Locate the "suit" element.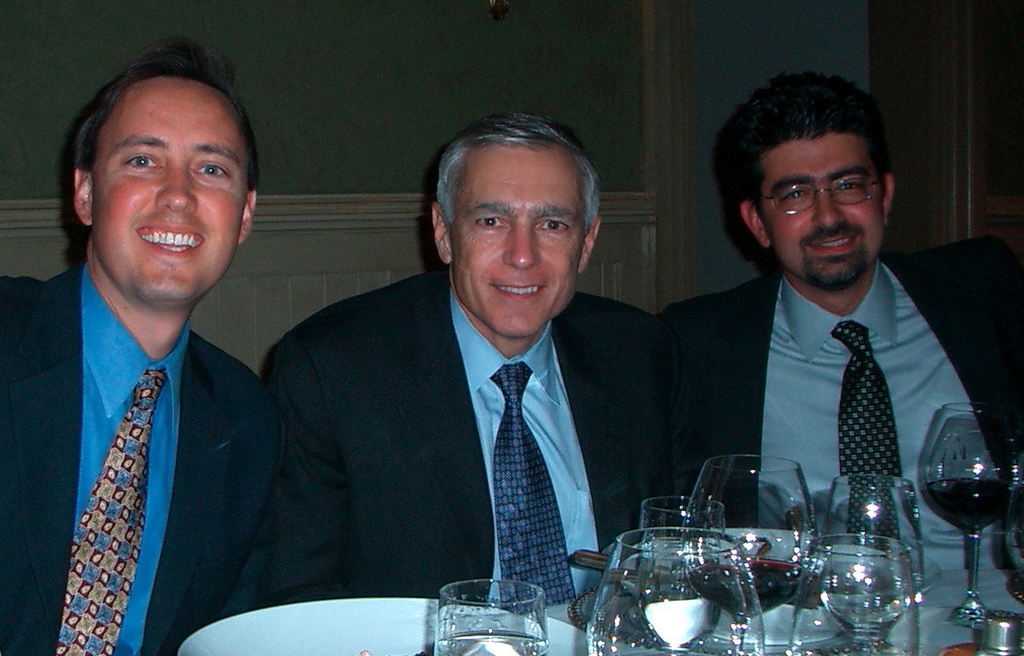
Element bbox: 0 264 294 655.
